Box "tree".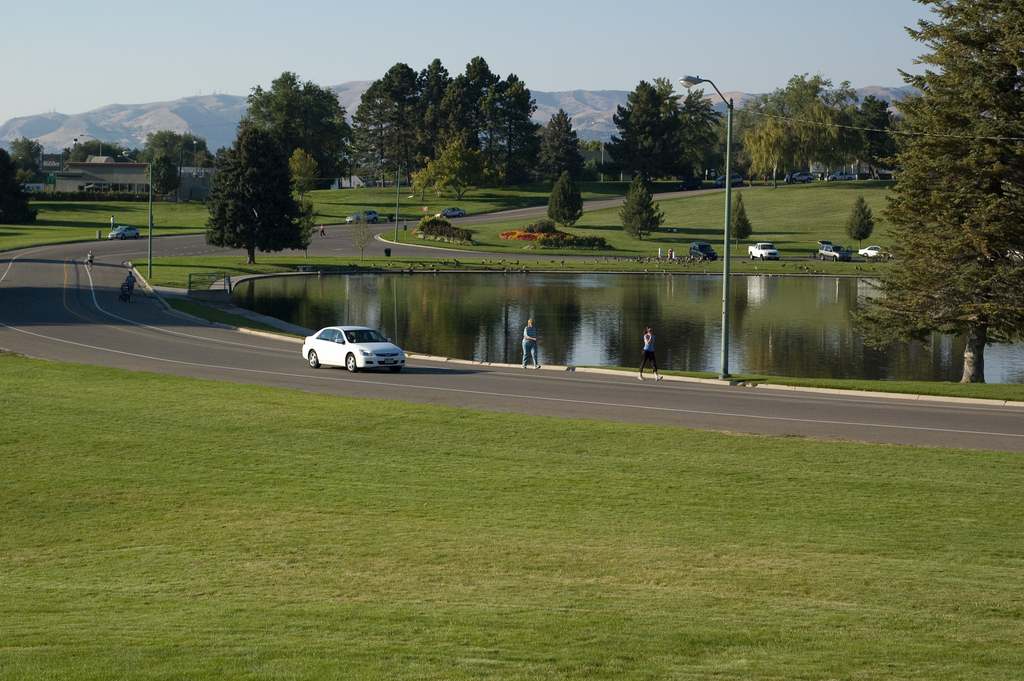
<bbox>205, 122, 311, 263</bbox>.
